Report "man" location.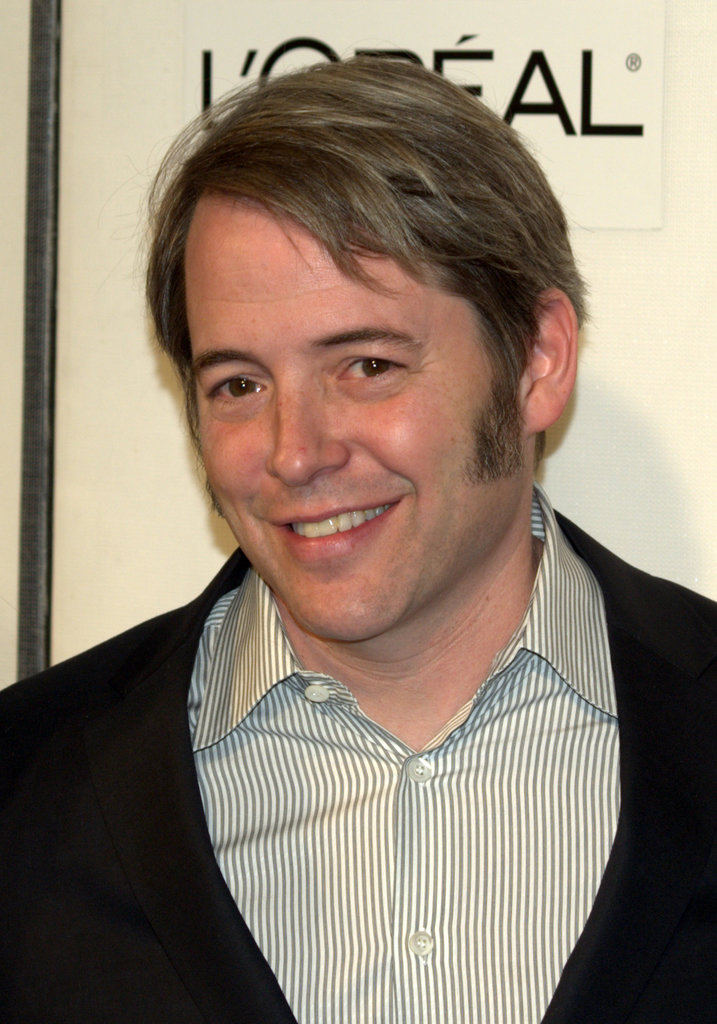
Report: (6, 73, 713, 992).
